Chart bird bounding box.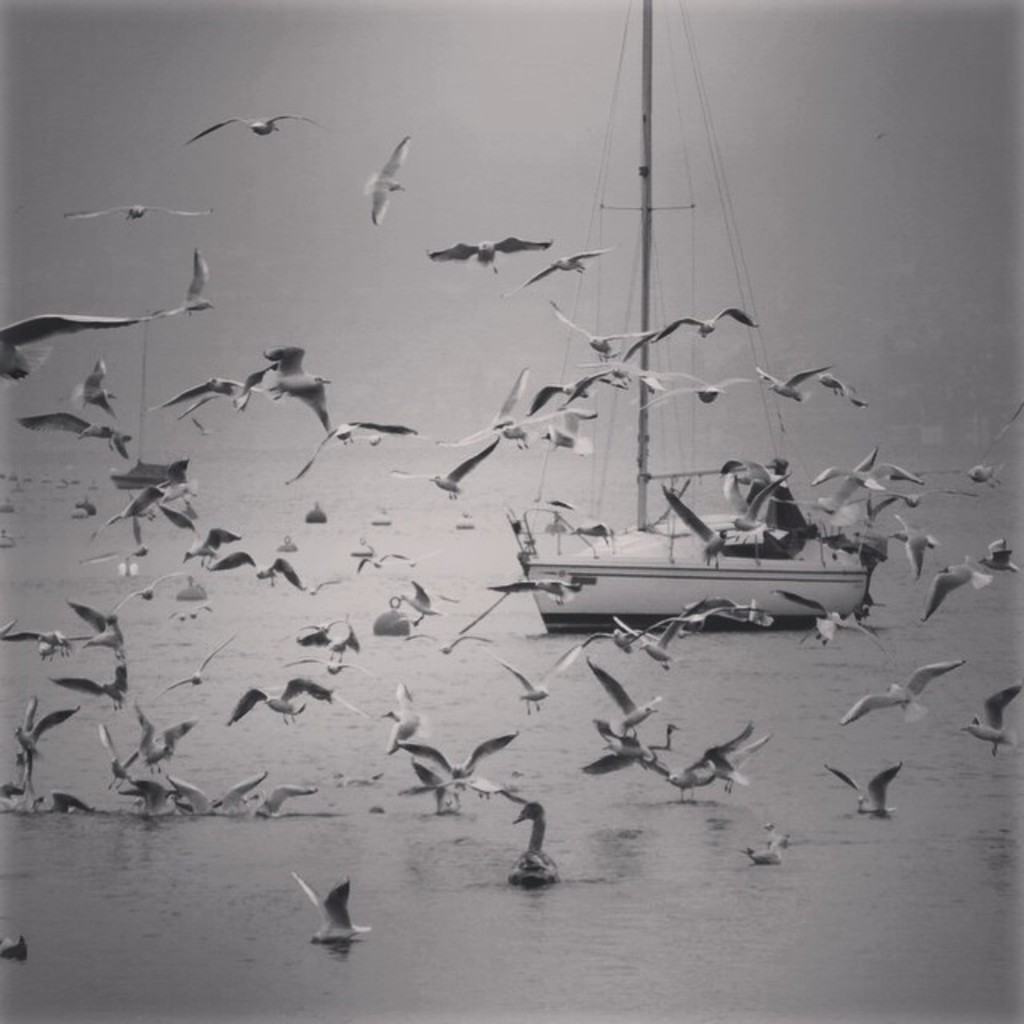
Charted: (179, 525, 250, 574).
